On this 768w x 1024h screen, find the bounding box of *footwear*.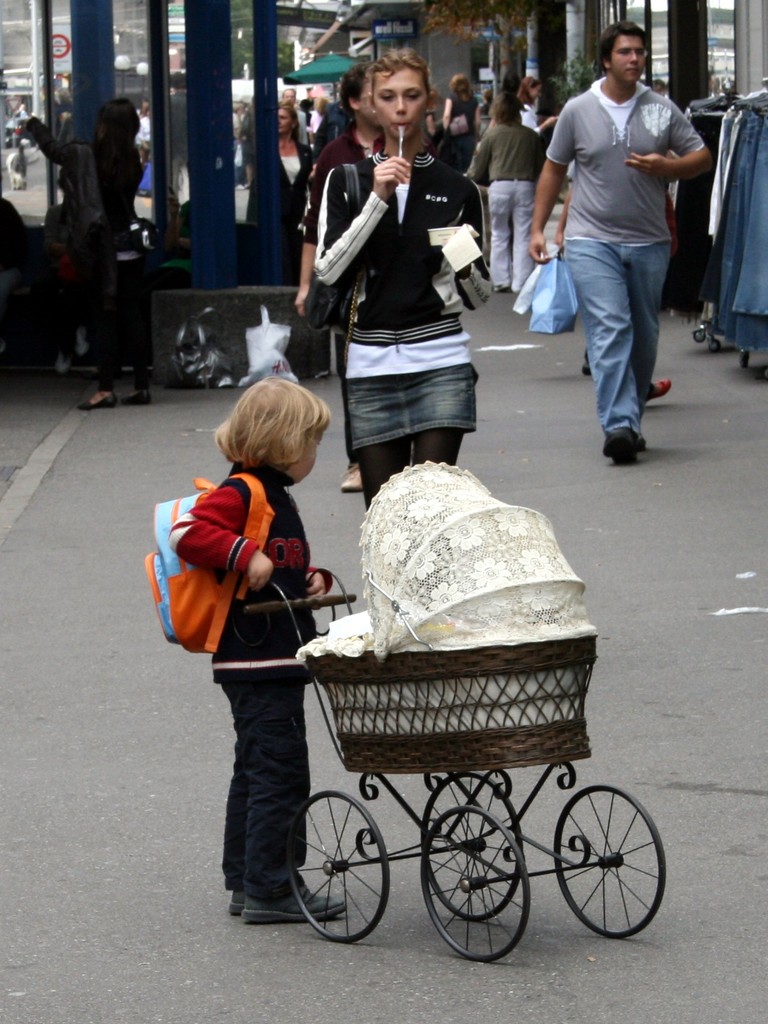
Bounding box: (118,390,145,404).
